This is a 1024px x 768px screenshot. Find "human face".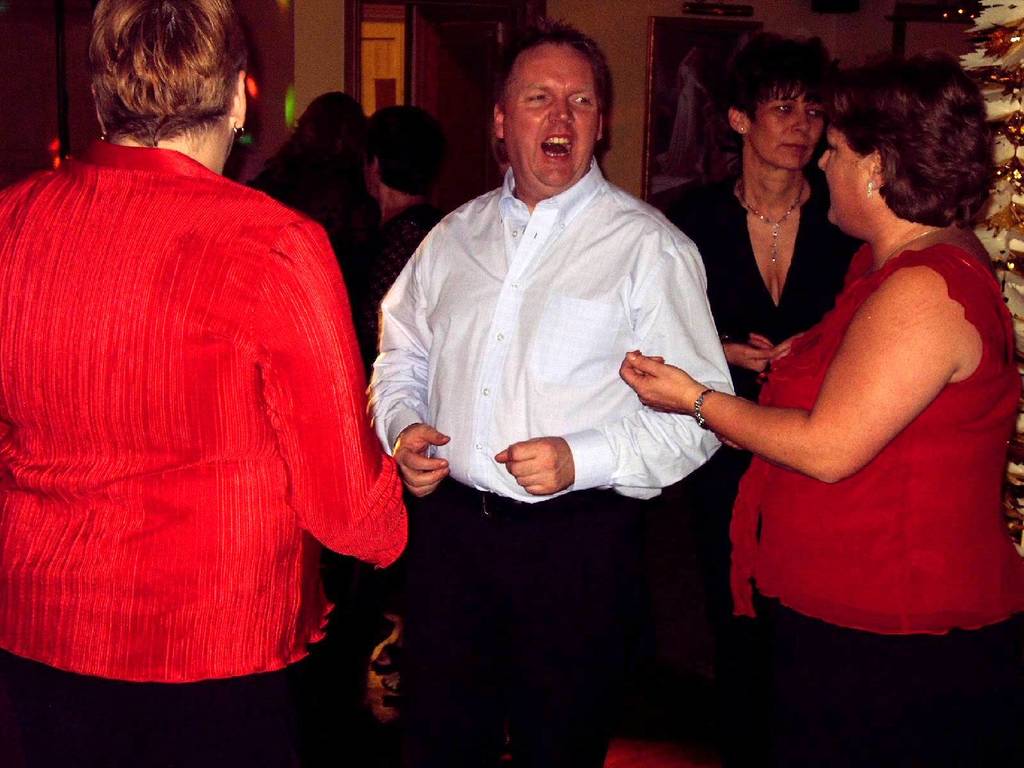
Bounding box: Rect(749, 90, 822, 170).
